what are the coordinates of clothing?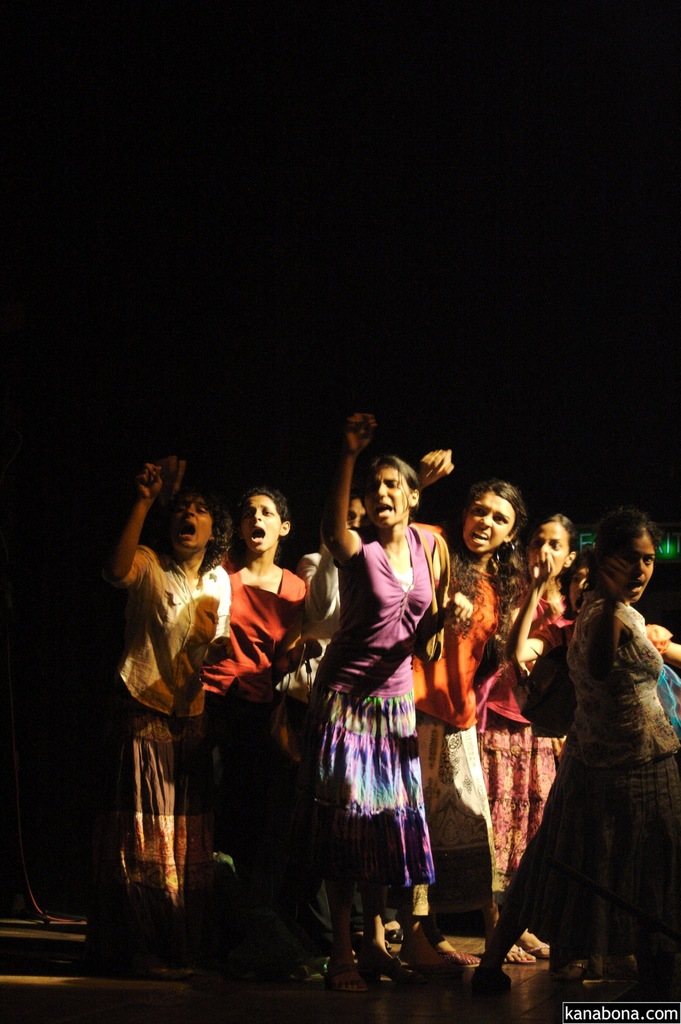
select_region(301, 511, 450, 902).
